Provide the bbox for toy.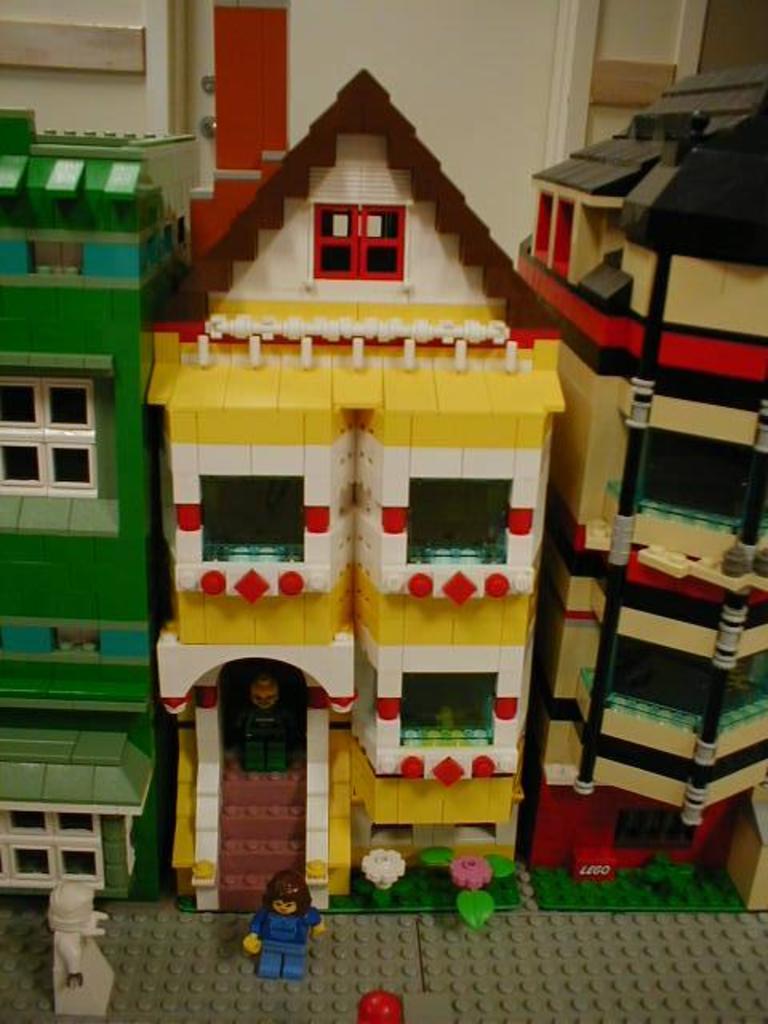
BBox(360, 987, 402, 1022).
